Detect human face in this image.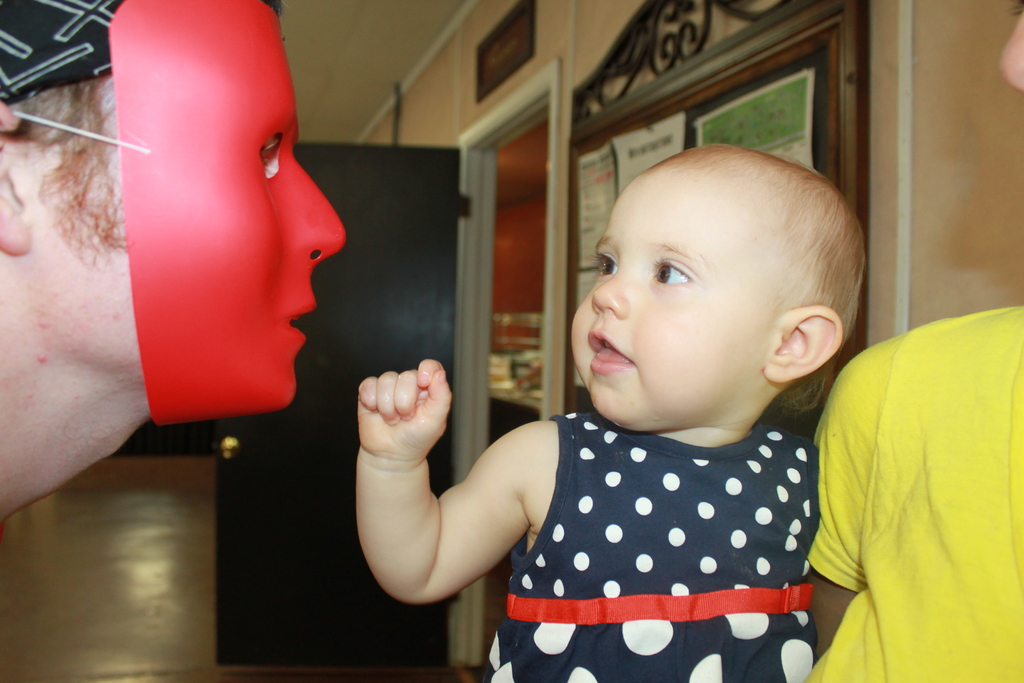
Detection: pyautogui.locateOnScreen(11, 0, 348, 428).
